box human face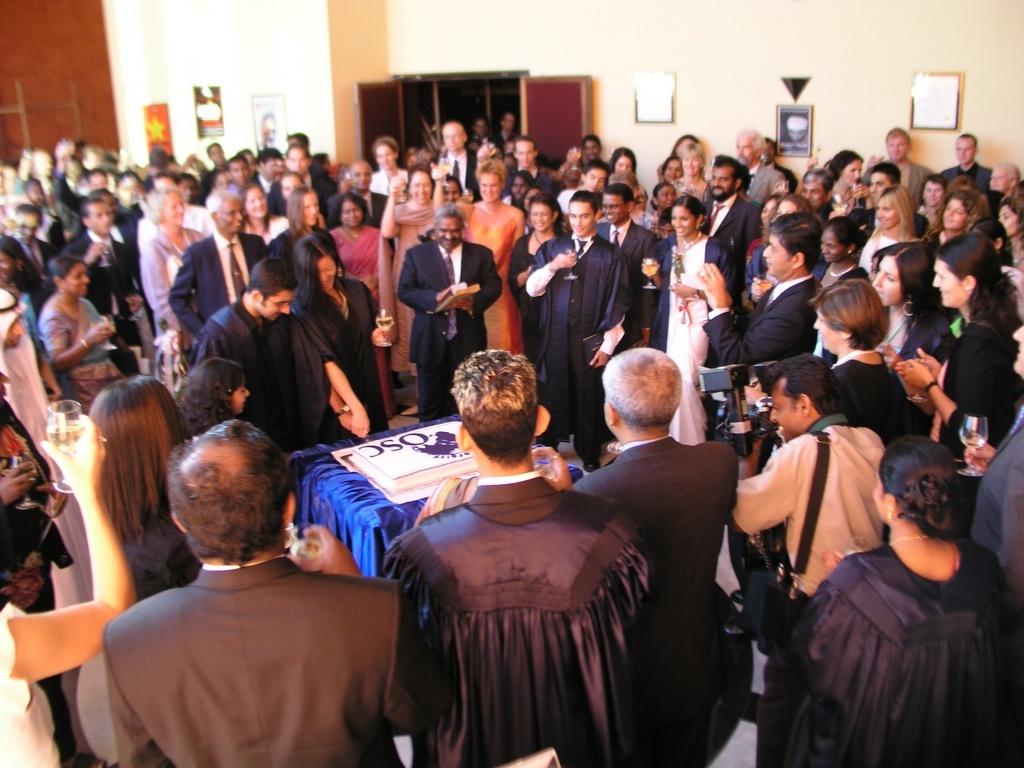
x1=515 y1=144 x2=534 y2=163
